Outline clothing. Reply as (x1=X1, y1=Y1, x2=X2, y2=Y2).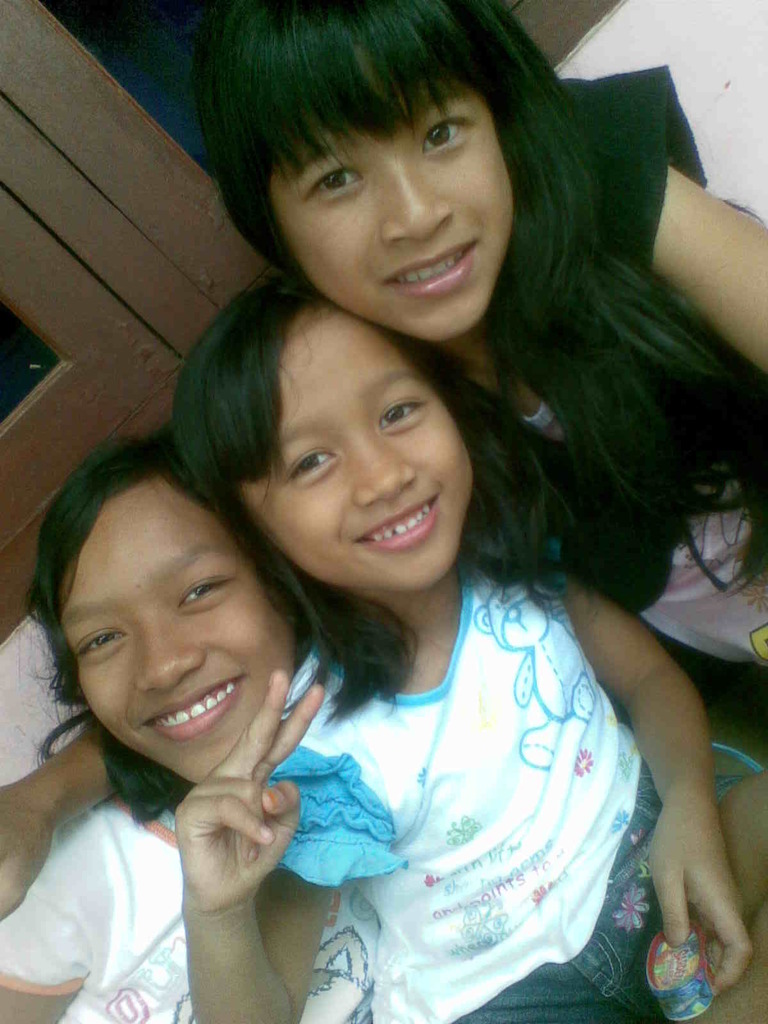
(x1=229, y1=527, x2=676, y2=1023).
